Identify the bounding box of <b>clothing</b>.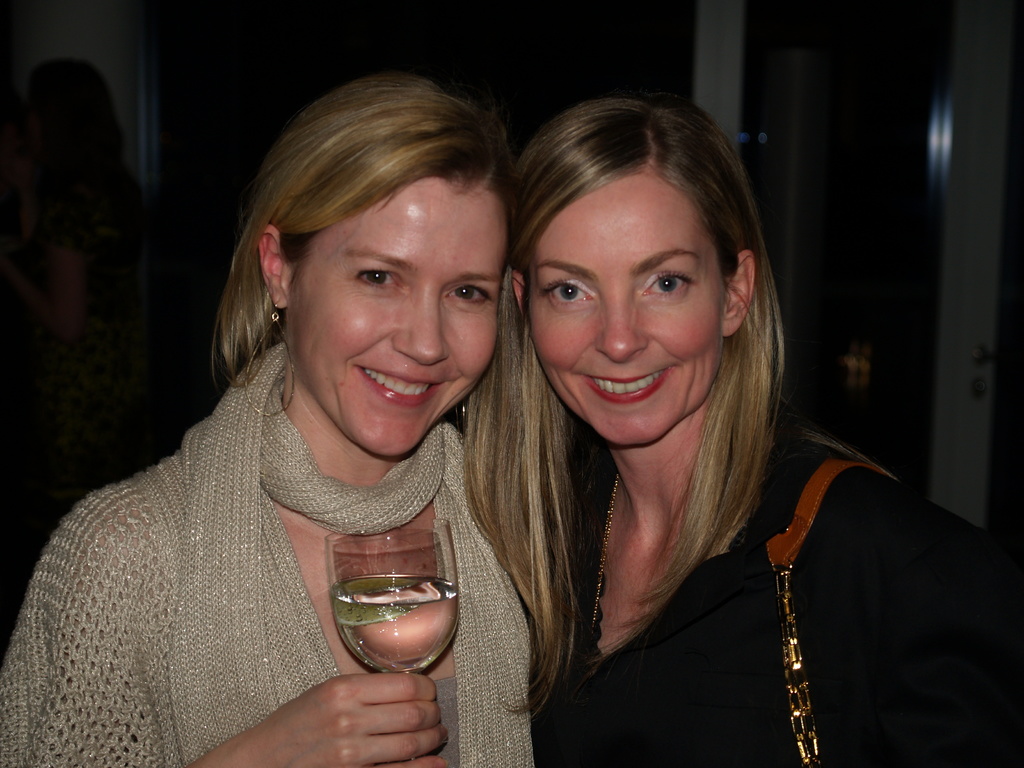
<bbox>528, 421, 1023, 767</bbox>.
